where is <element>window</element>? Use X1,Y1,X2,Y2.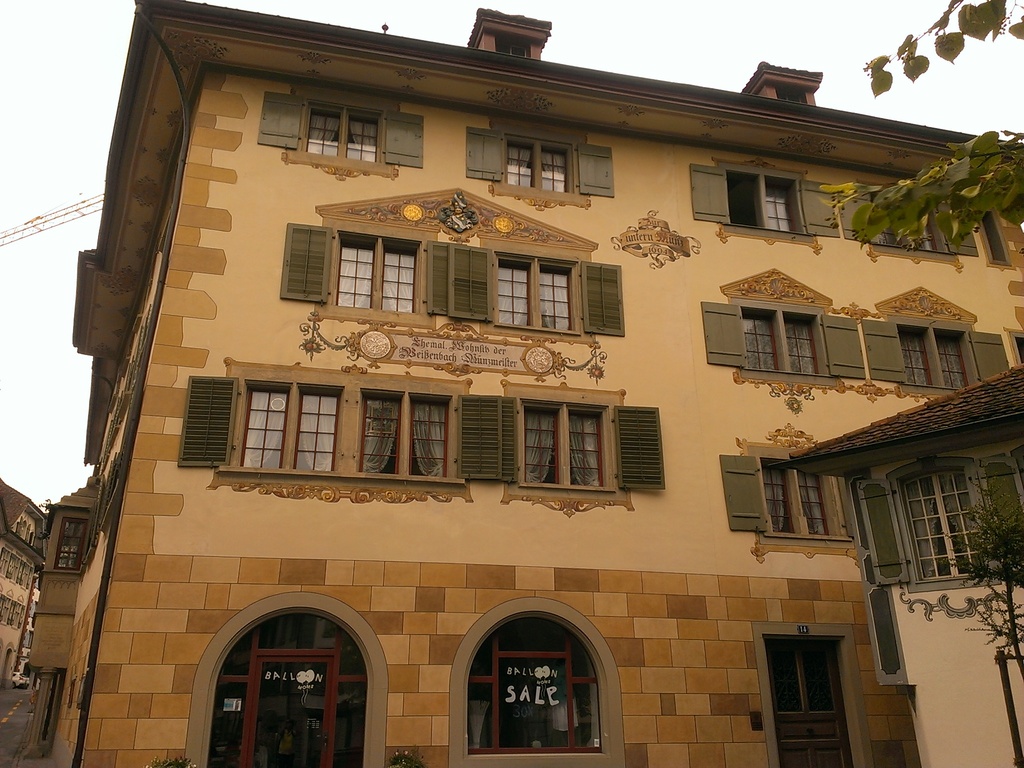
257,97,426,166.
